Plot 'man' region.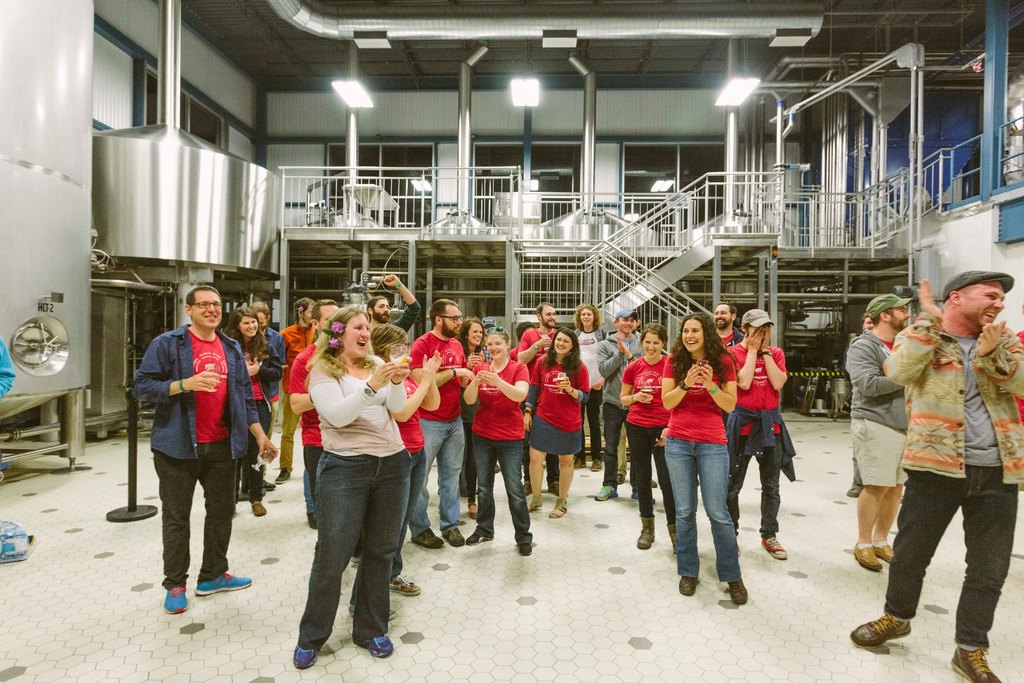
Plotted at (840, 293, 902, 573).
